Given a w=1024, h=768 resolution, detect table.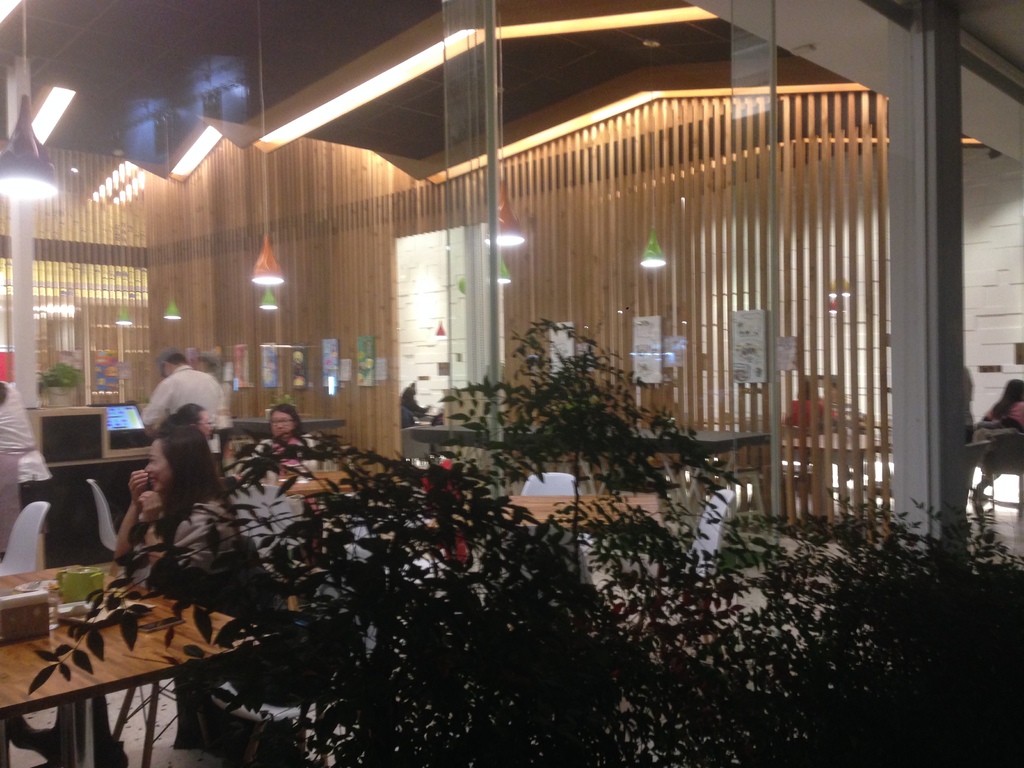
(16, 584, 260, 751).
